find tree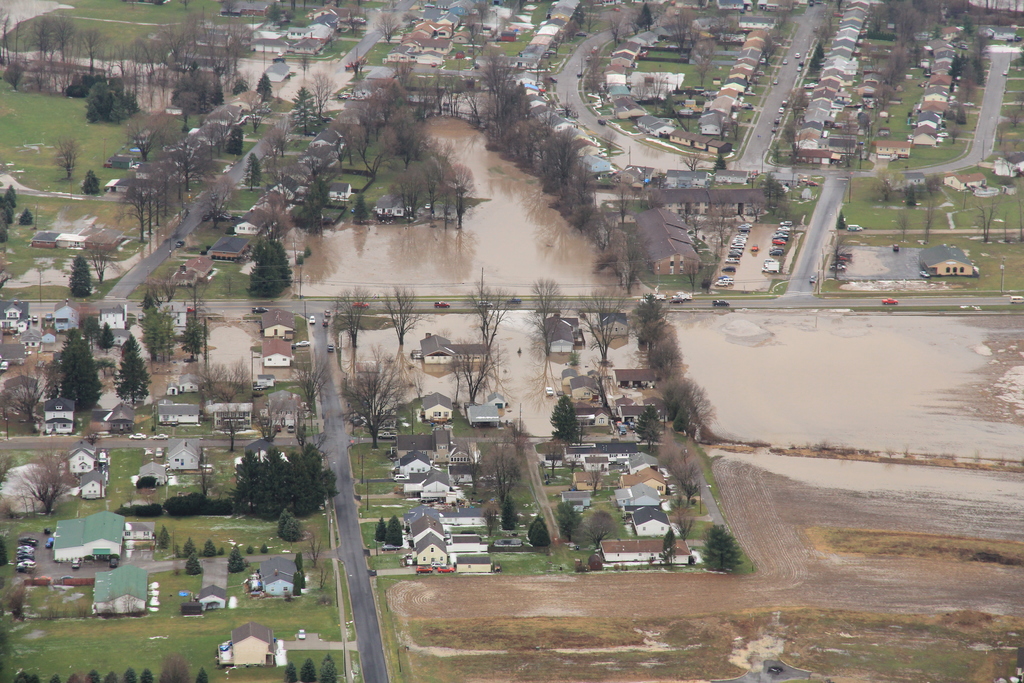
[862, 0, 1023, 110]
